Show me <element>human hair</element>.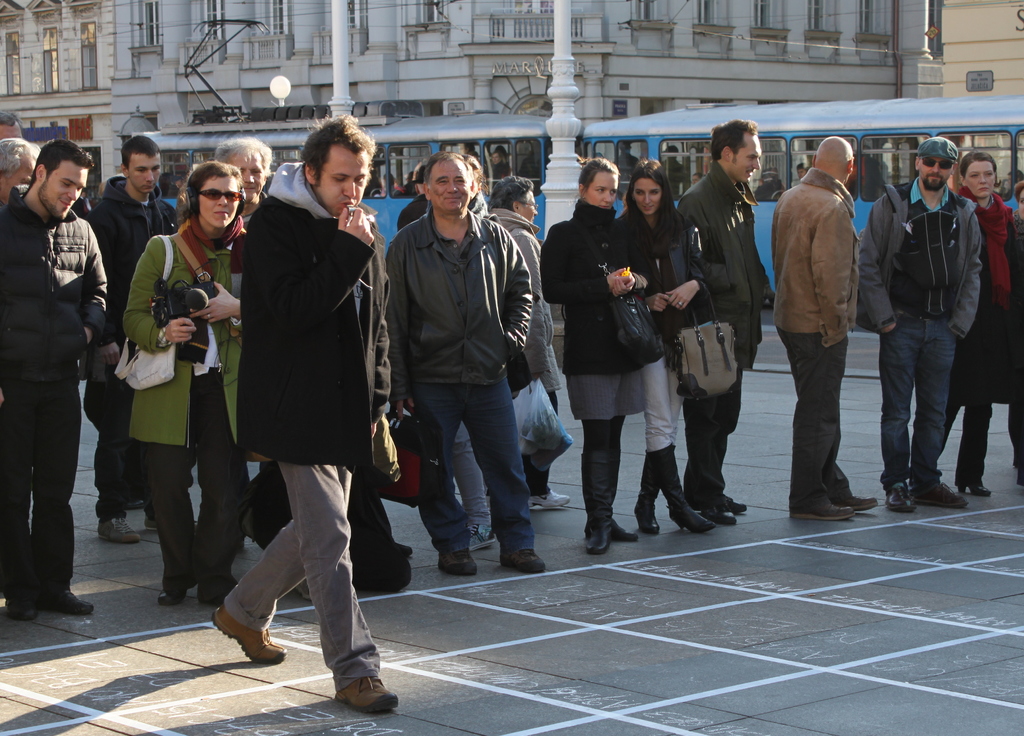
<element>human hair</element> is here: (x1=710, y1=119, x2=758, y2=166).
